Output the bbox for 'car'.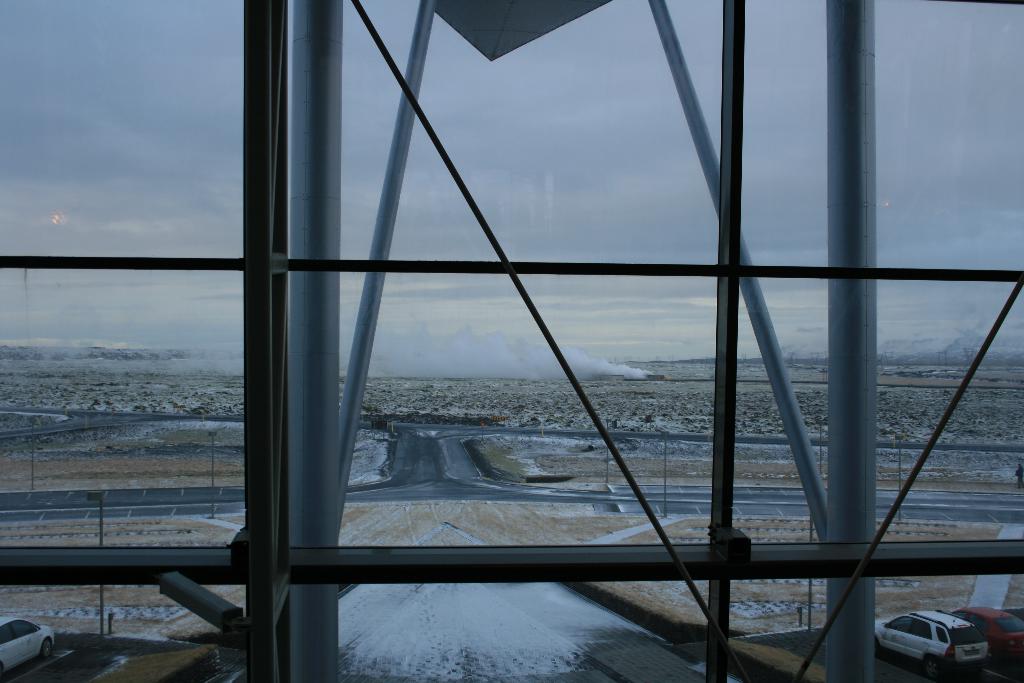
l=0, t=619, r=60, b=682.
